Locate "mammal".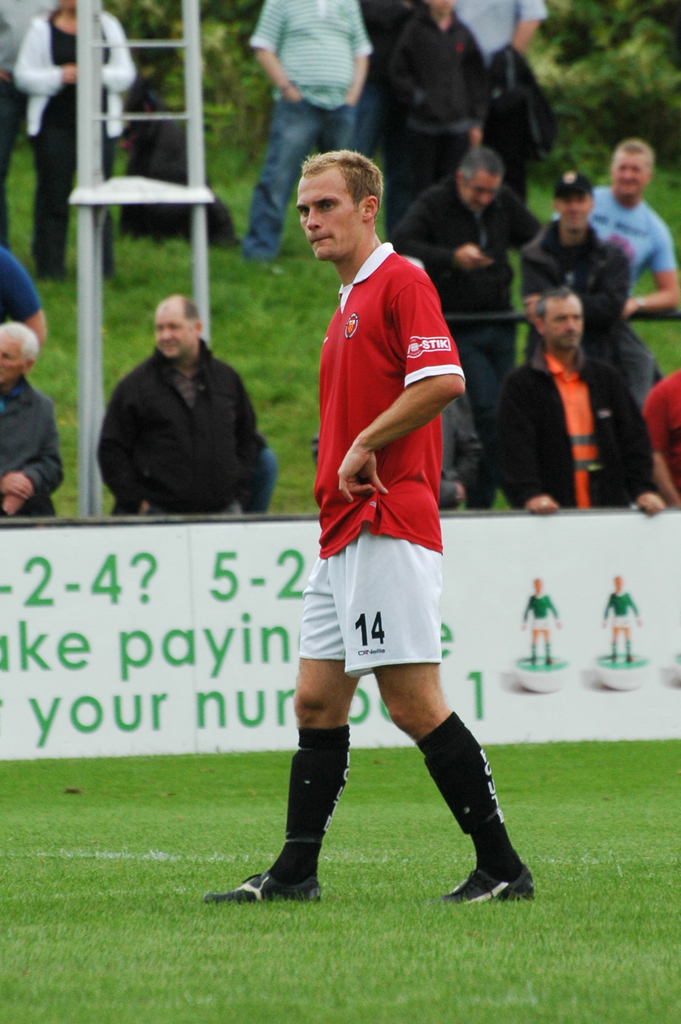
Bounding box: rect(17, 0, 142, 285).
